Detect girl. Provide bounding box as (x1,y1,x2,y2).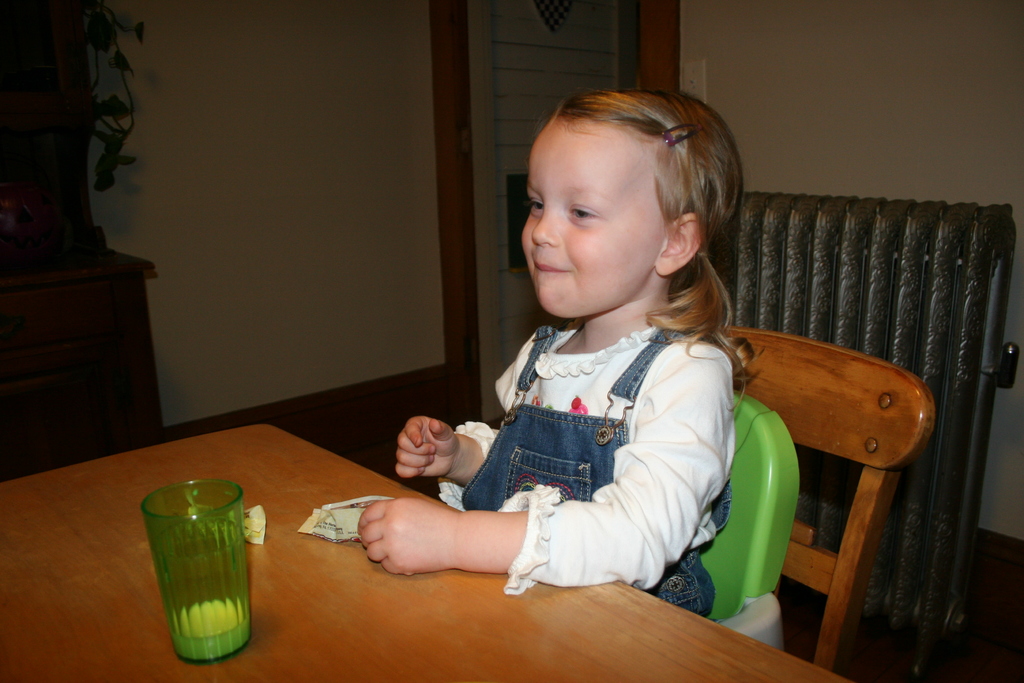
(361,85,771,620).
